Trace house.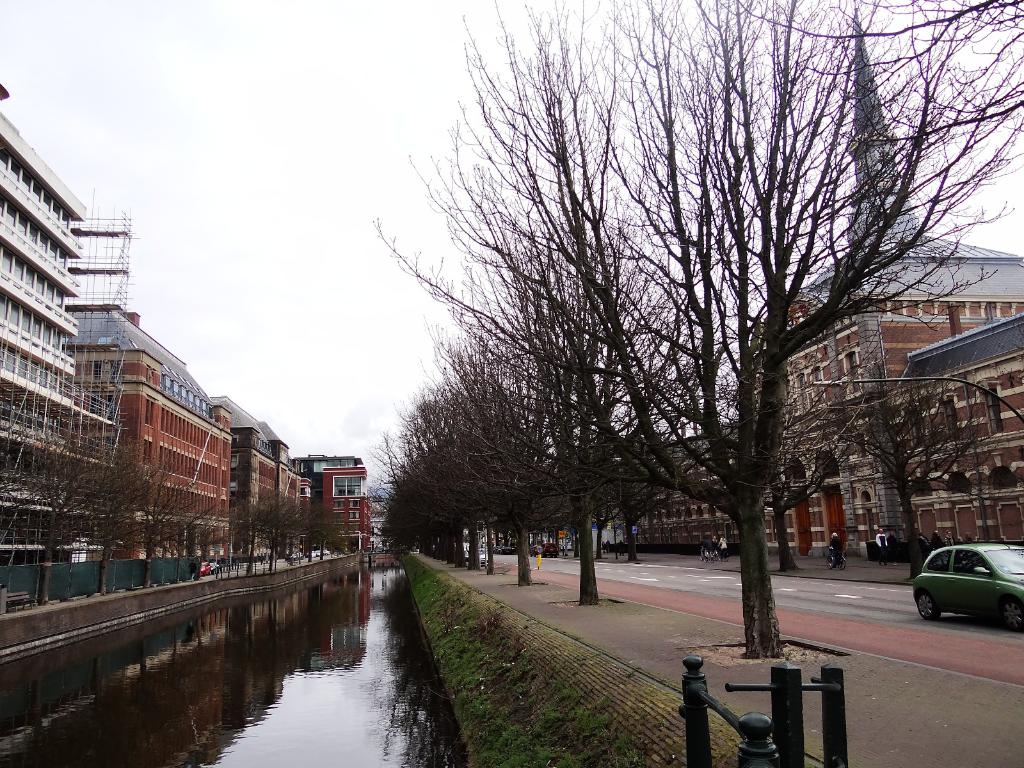
Traced to pyautogui.locateOnScreen(0, 84, 90, 590).
